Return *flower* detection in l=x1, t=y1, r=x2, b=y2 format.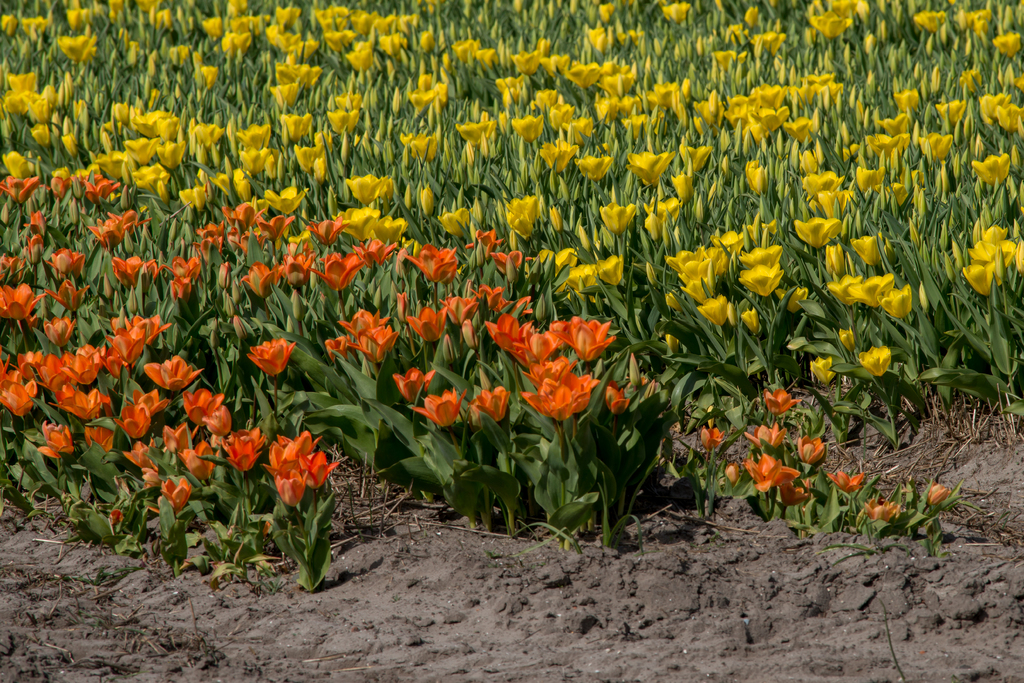
l=0, t=247, r=33, b=281.
